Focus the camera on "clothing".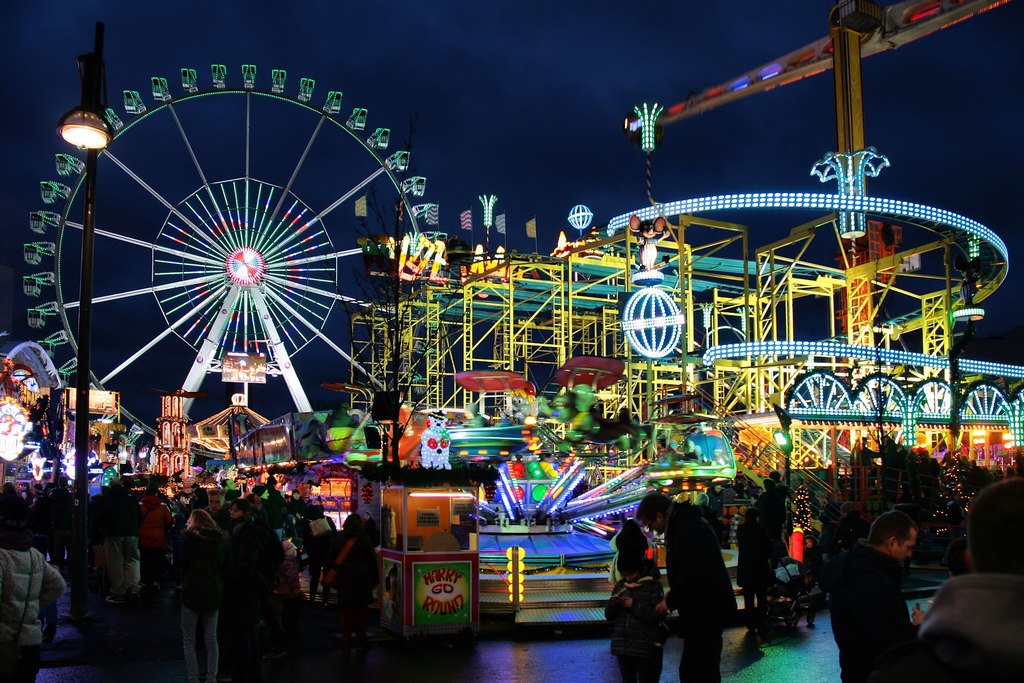
Focus region: bbox=(655, 497, 759, 665).
